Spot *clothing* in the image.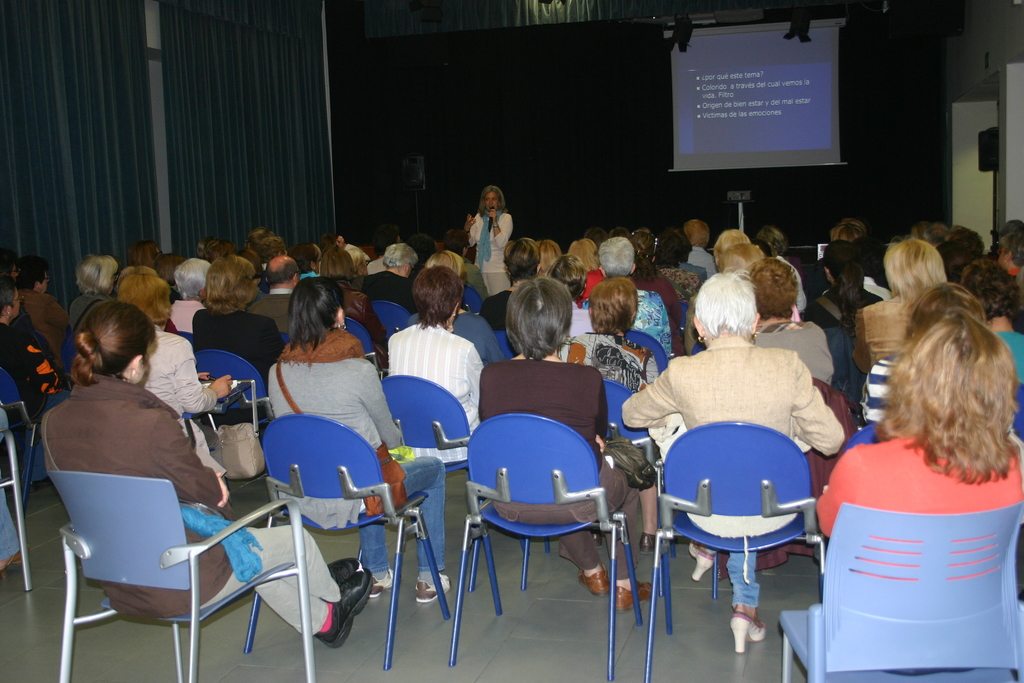
*clothing* found at [left=812, top=384, right=1017, bottom=661].
